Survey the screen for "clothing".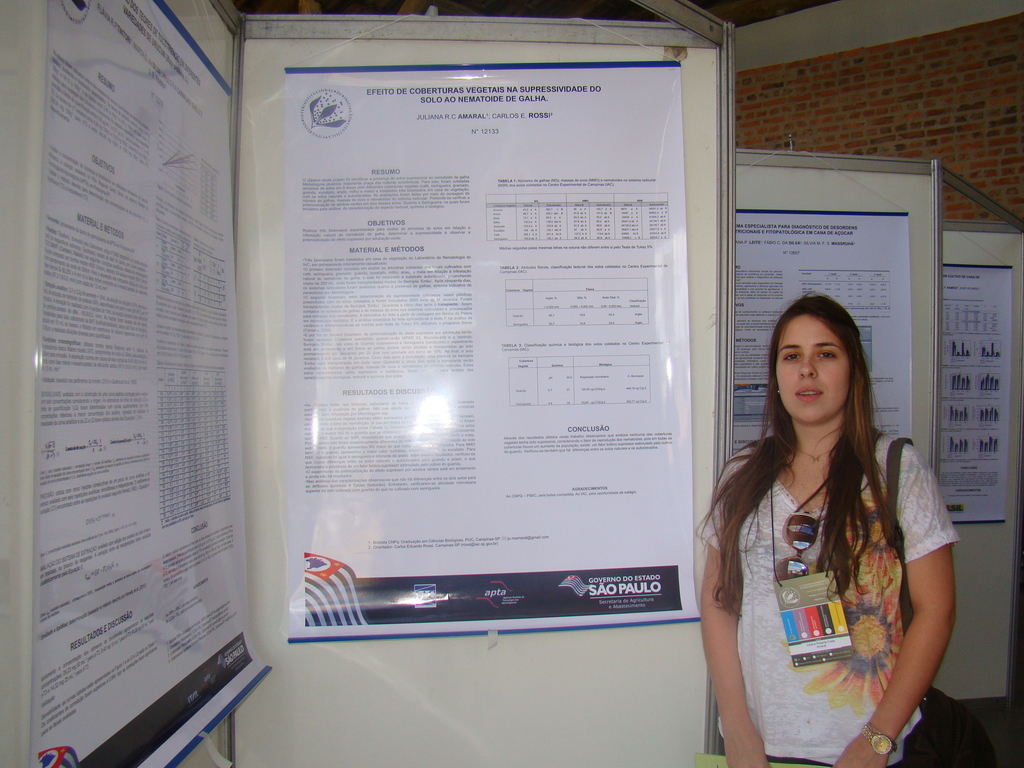
Survey found: BBox(726, 397, 923, 732).
